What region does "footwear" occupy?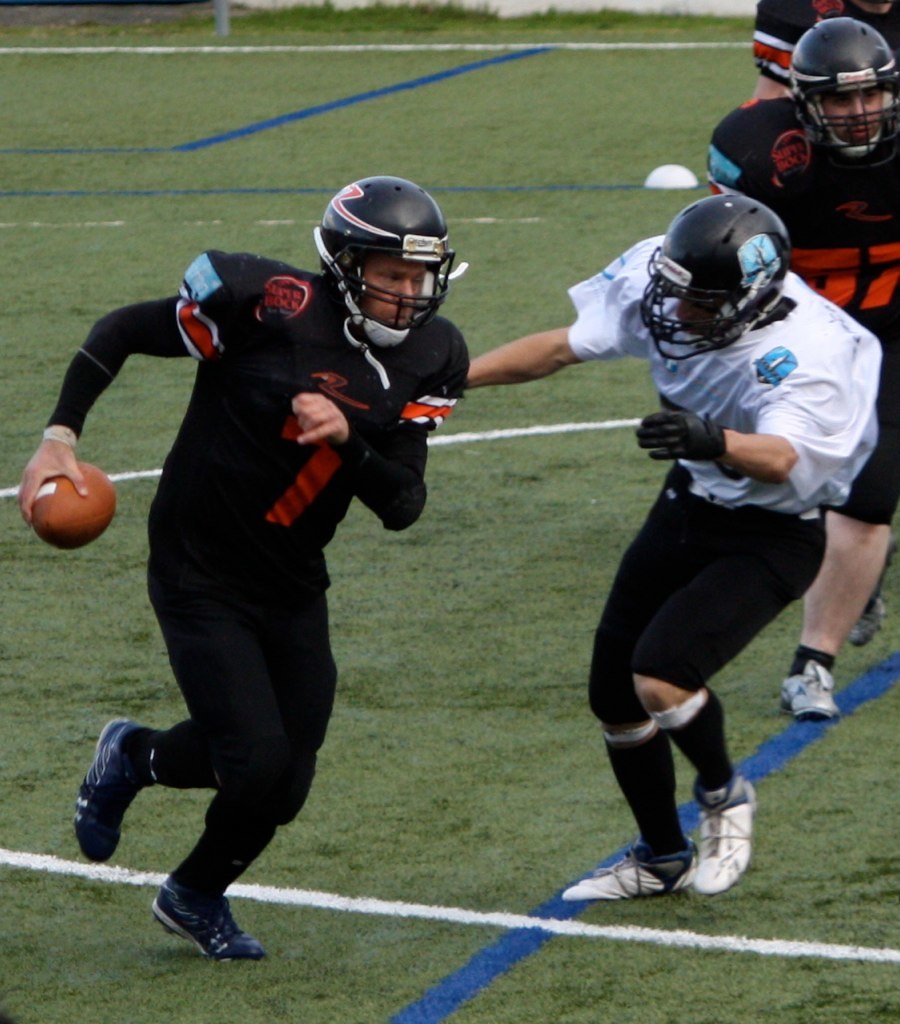
bbox(71, 717, 152, 864).
